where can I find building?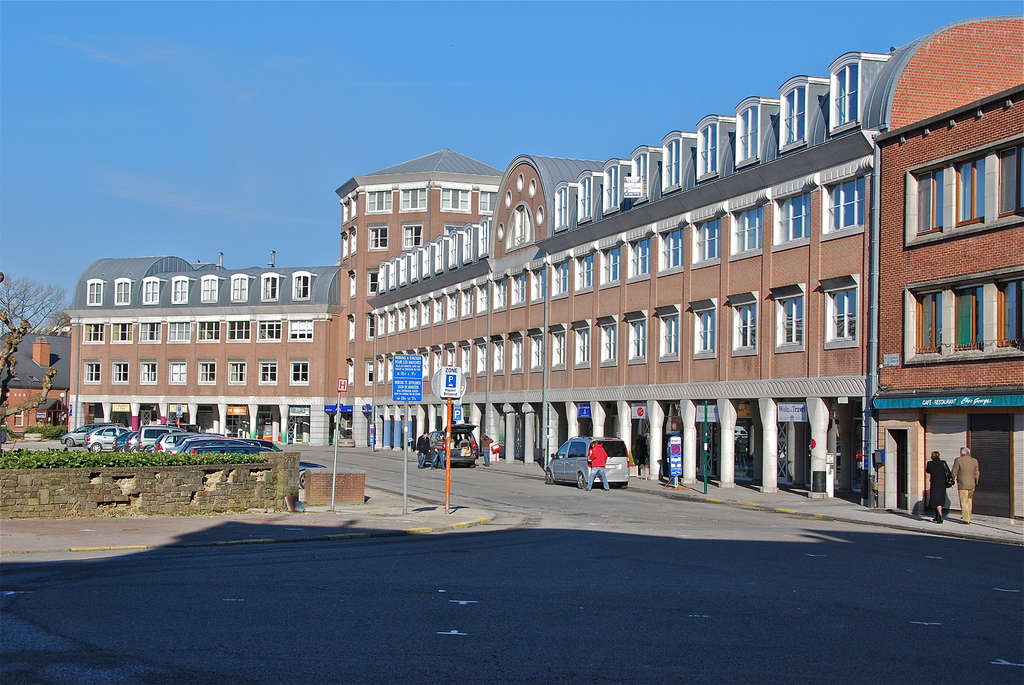
You can find it at [x1=70, y1=52, x2=899, y2=505].
